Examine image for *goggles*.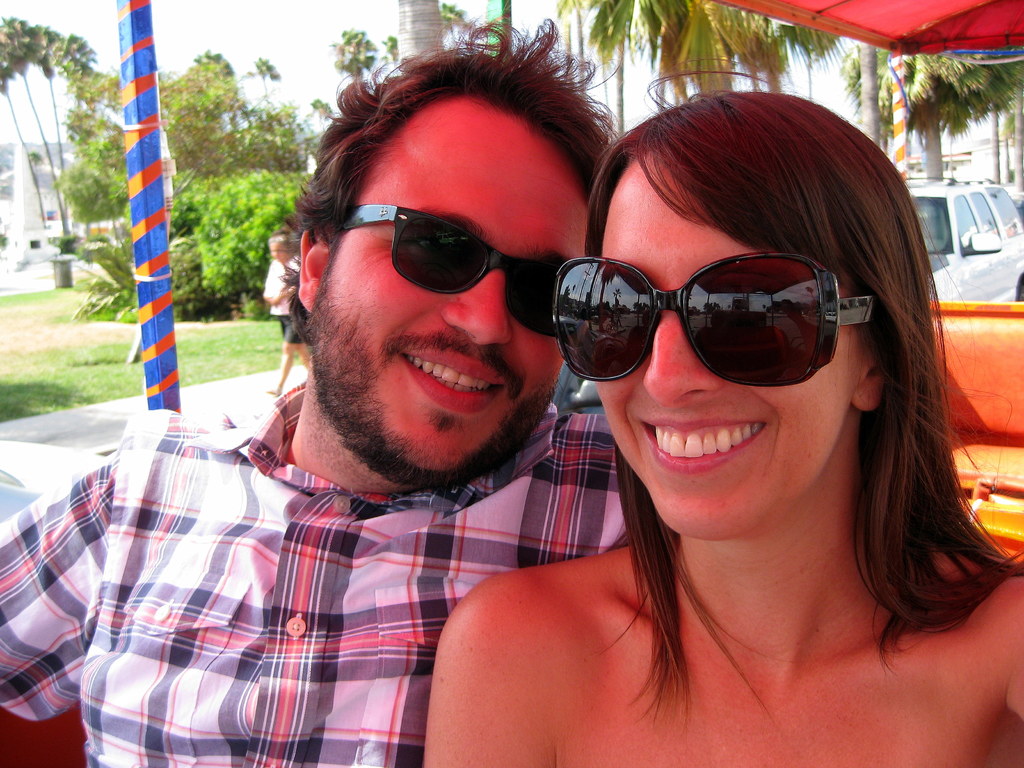
Examination result: (left=524, top=246, right=877, bottom=393).
